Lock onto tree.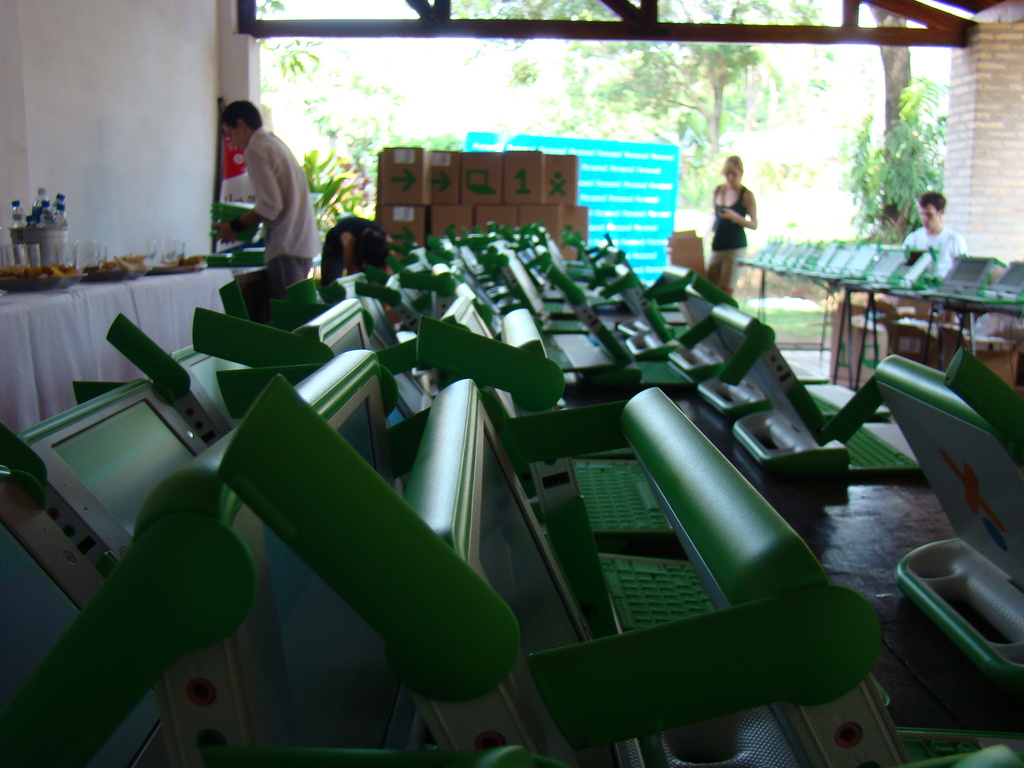
Locked: rect(824, 68, 962, 237).
